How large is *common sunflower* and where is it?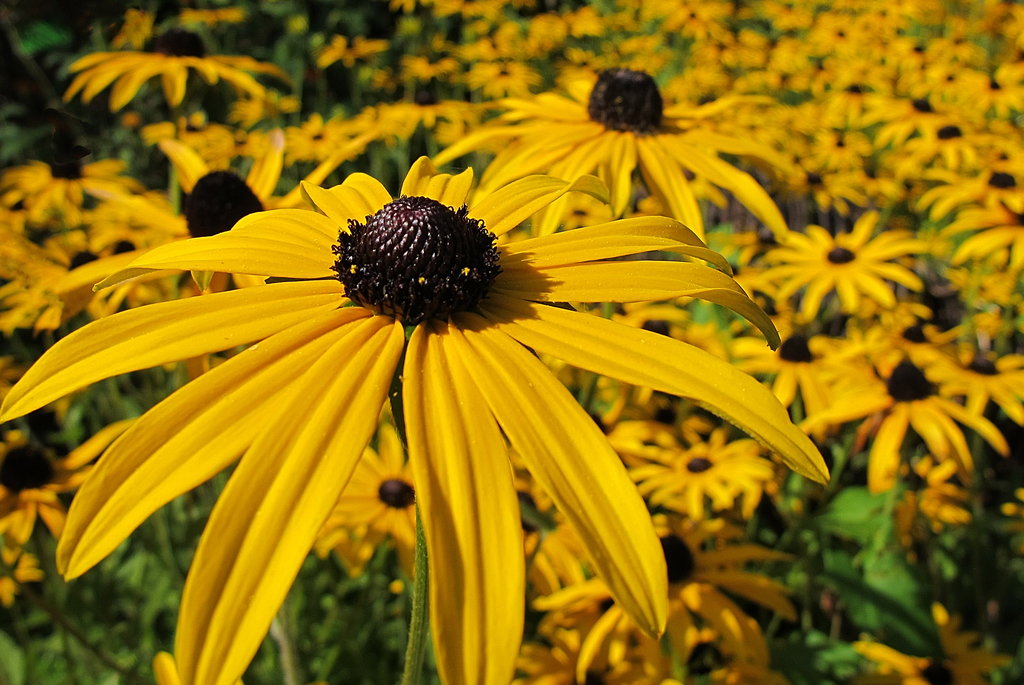
Bounding box: (x1=756, y1=220, x2=885, y2=334).
